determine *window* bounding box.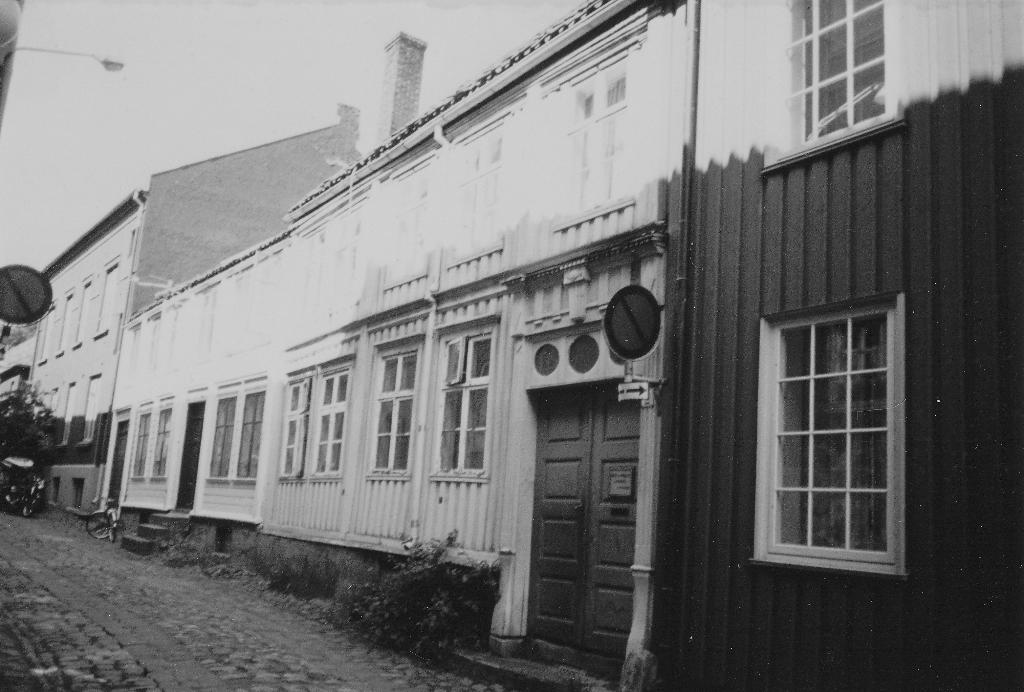
Determined: (left=370, top=340, right=420, bottom=472).
